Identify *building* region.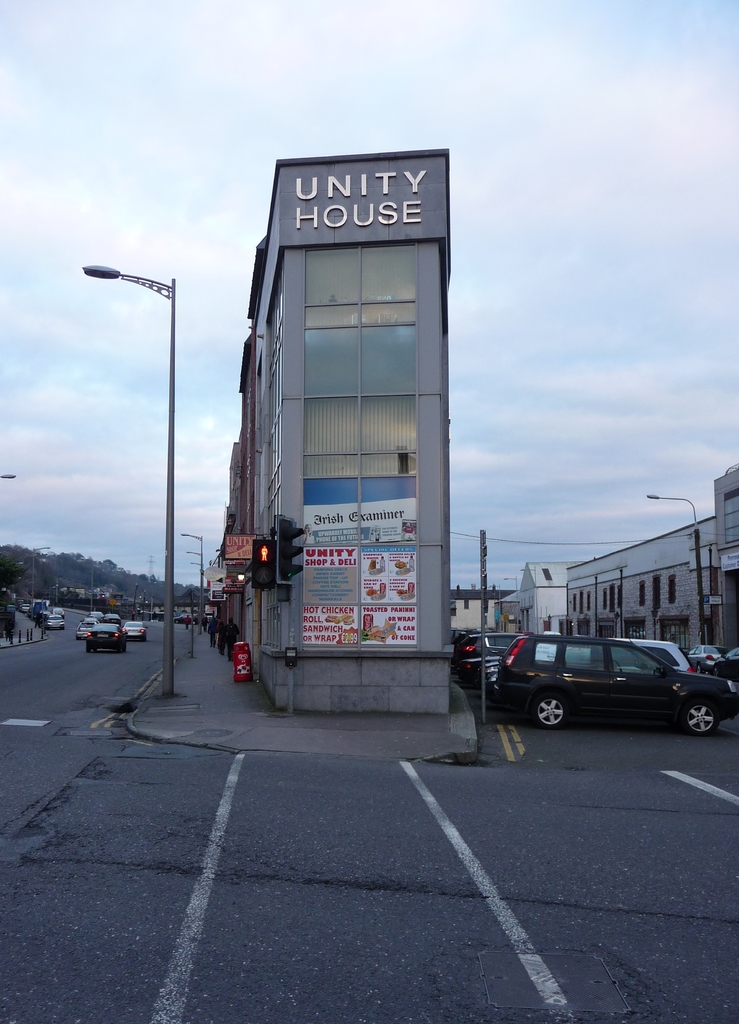
Region: bbox(505, 564, 570, 634).
